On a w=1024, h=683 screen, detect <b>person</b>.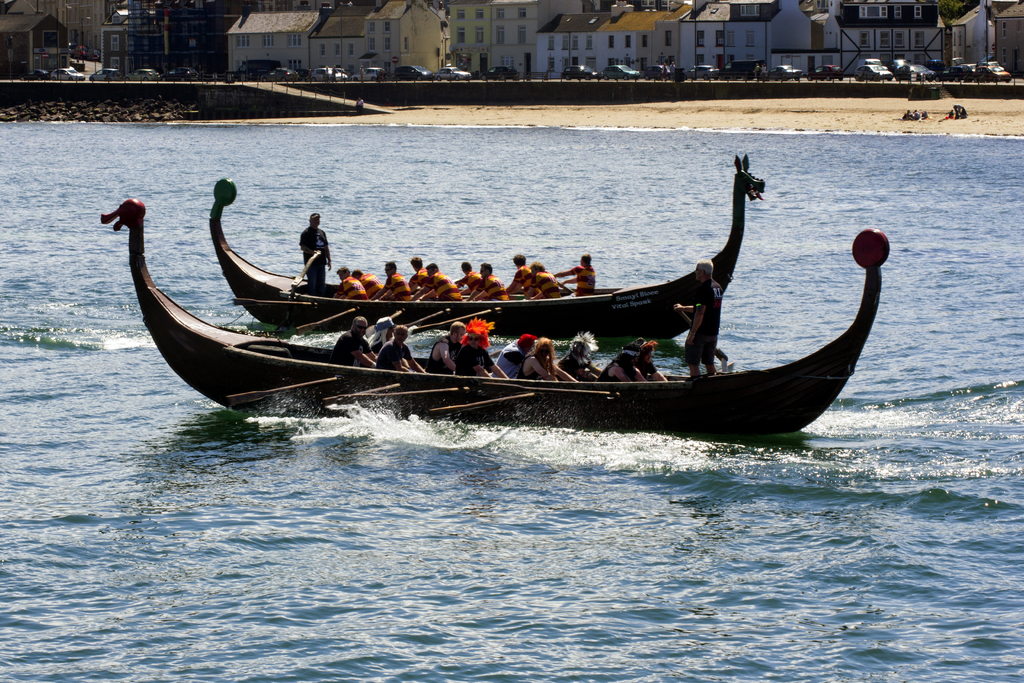
[left=502, top=252, right=537, bottom=302].
